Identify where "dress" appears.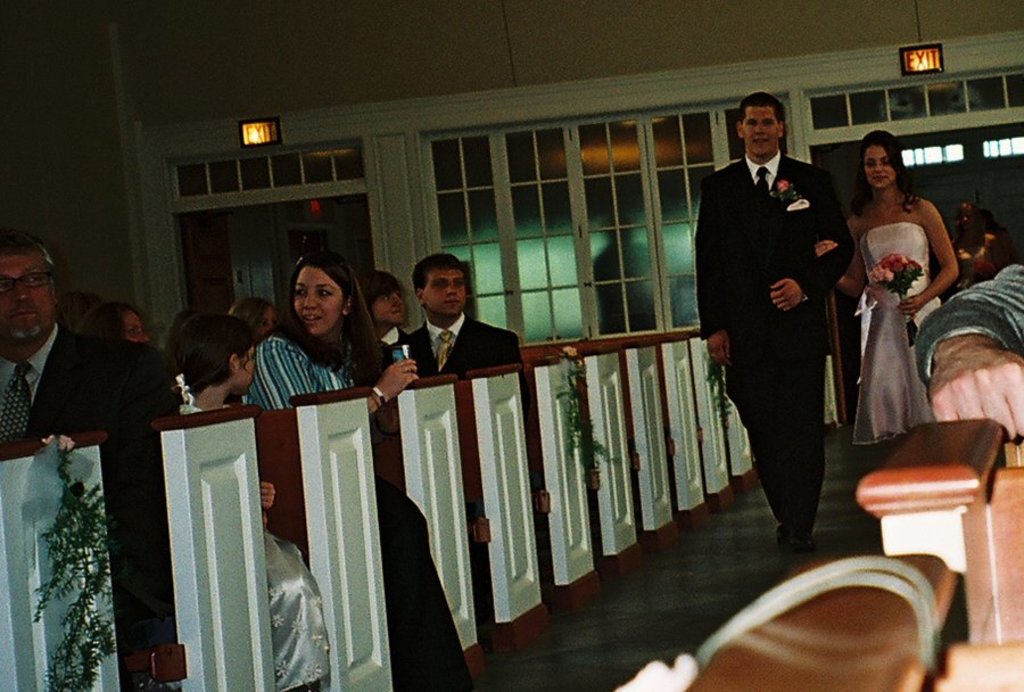
Appears at rect(864, 221, 978, 450).
